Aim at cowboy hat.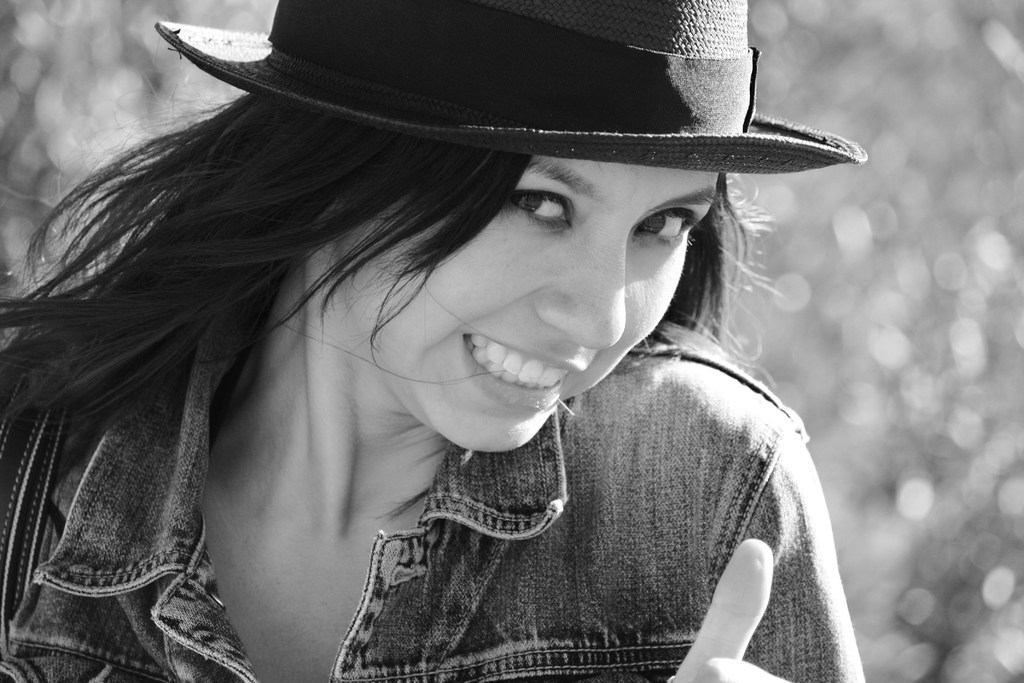
Aimed at Rect(157, 0, 861, 176).
